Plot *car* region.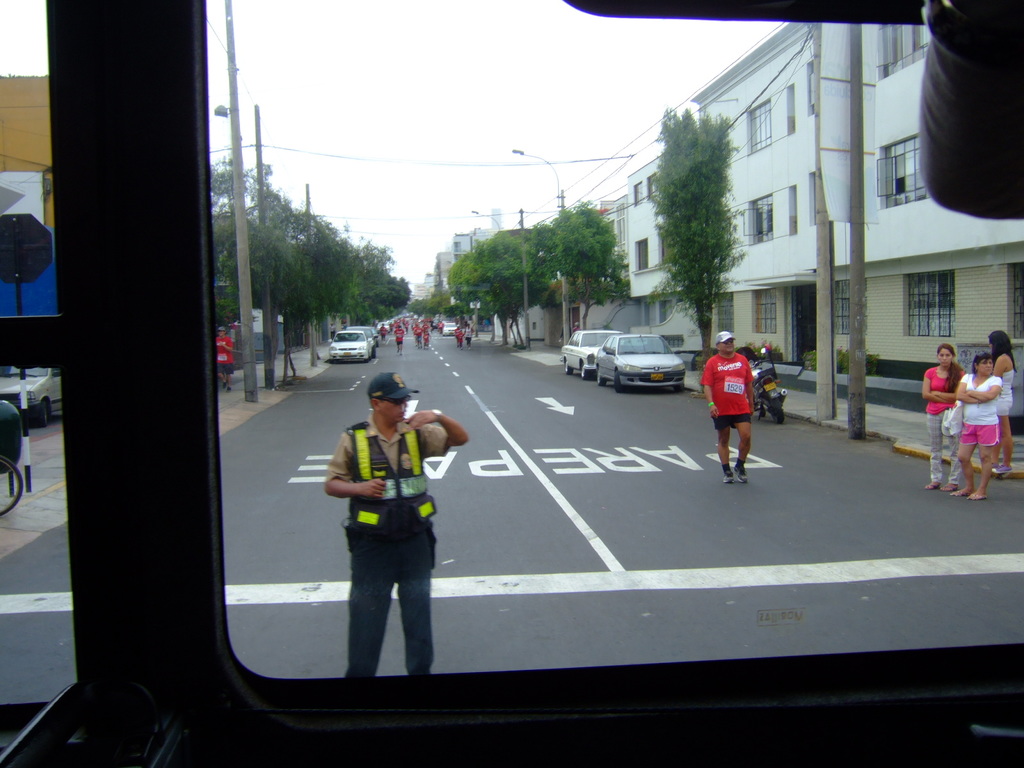
Plotted at [328, 328, 371, 358].
